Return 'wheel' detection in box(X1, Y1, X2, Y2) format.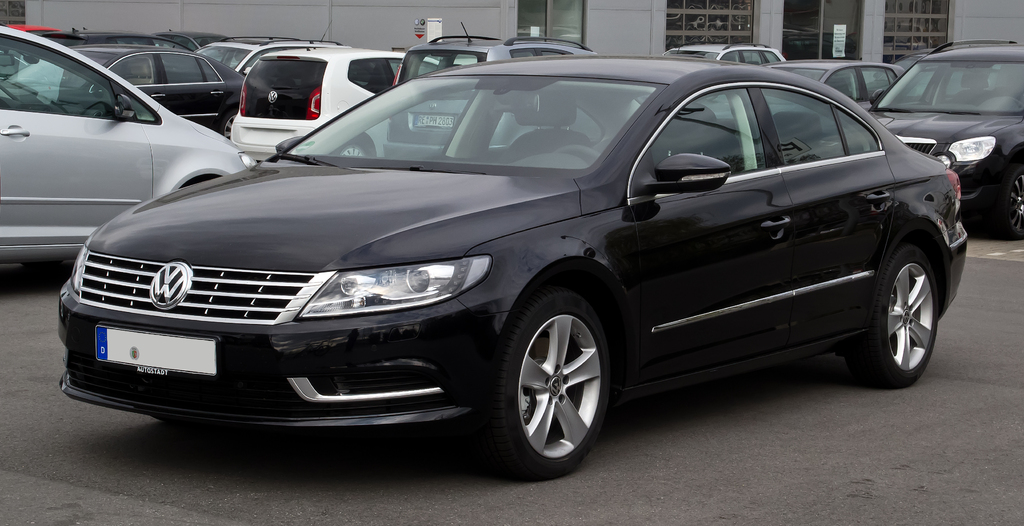
box(848, 247, 936, 387).
